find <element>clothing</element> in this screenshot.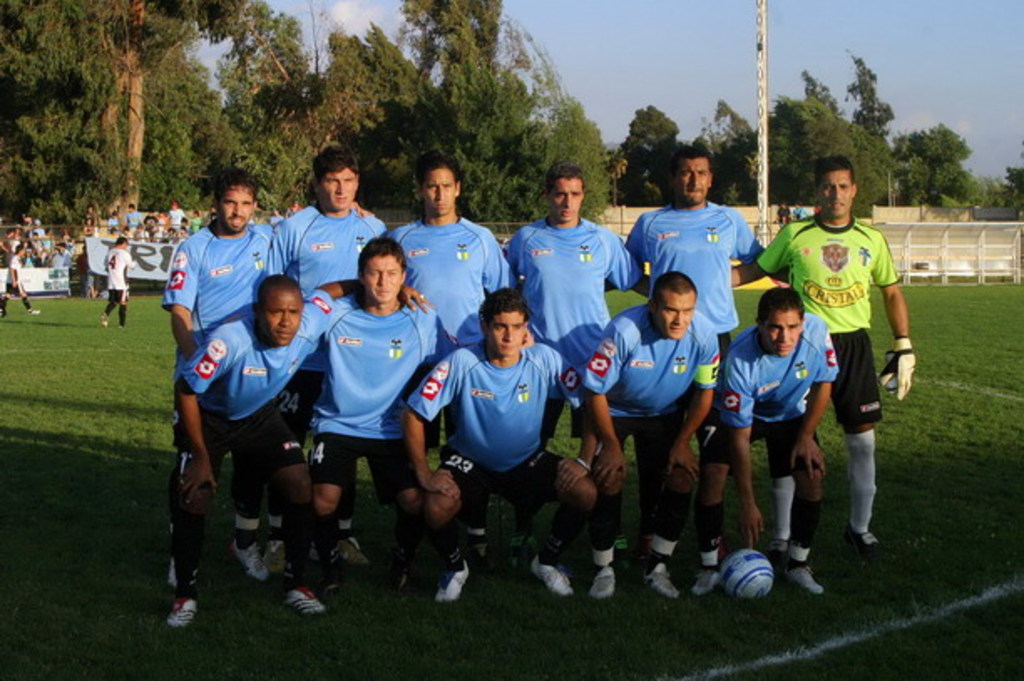
The bounding box for <element>clothing</element> is Rect(104, 244, 132, 298).
